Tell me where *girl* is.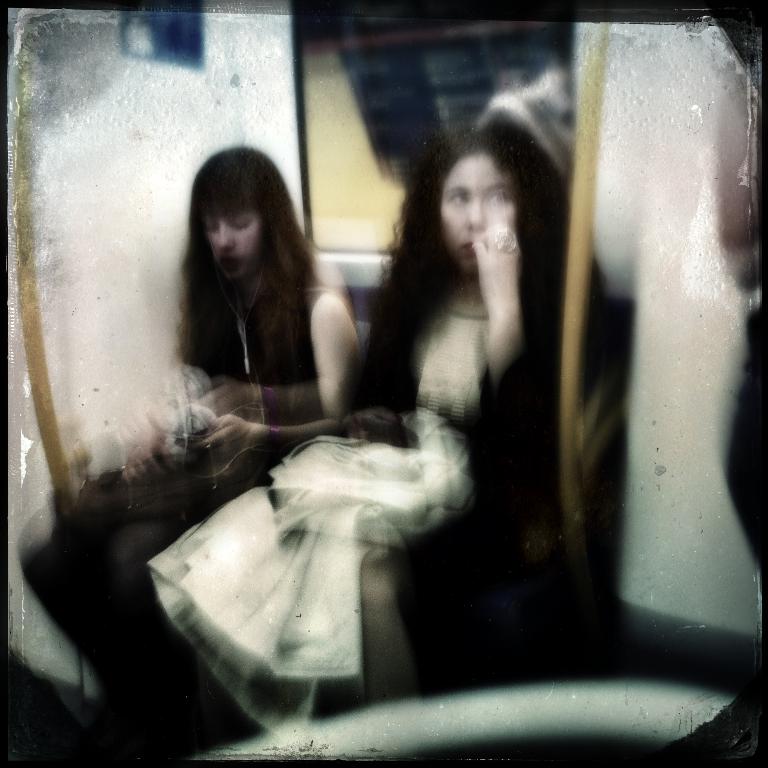
*girl* is at bbox=[18, 145, 357, 725].
